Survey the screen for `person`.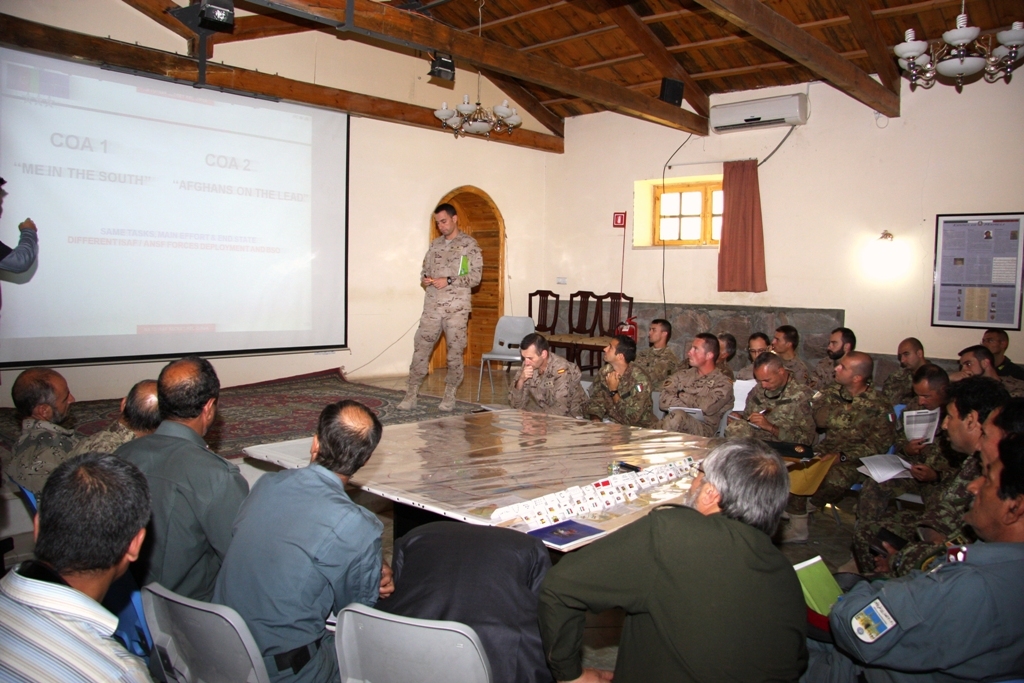
Survey found: x1=769 y1=327 x2=829 y2=382.
